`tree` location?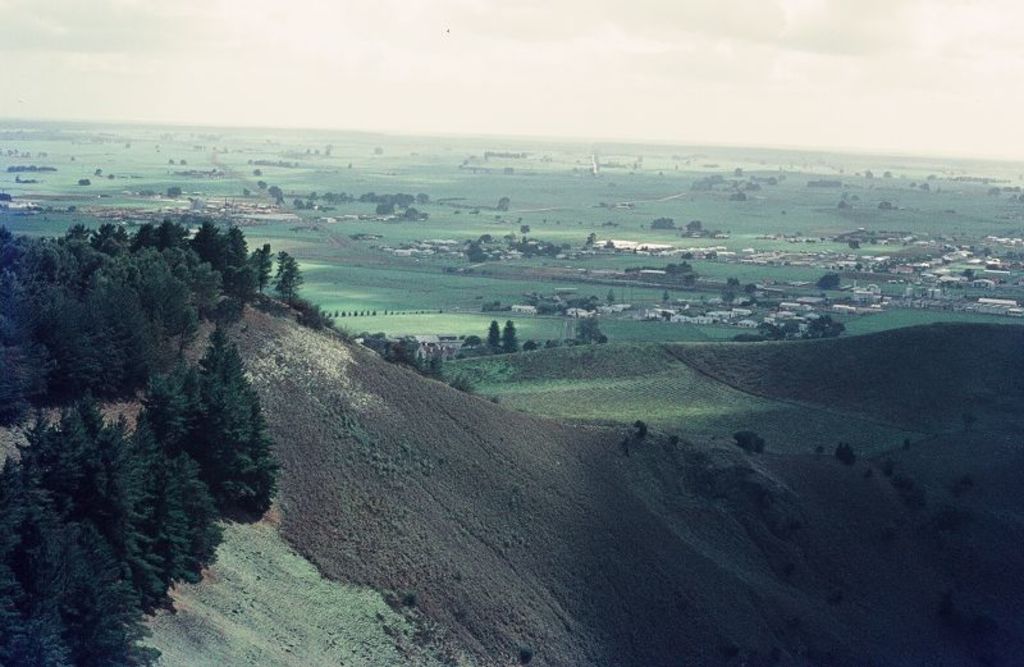
box(495, 193, 520, 219)
